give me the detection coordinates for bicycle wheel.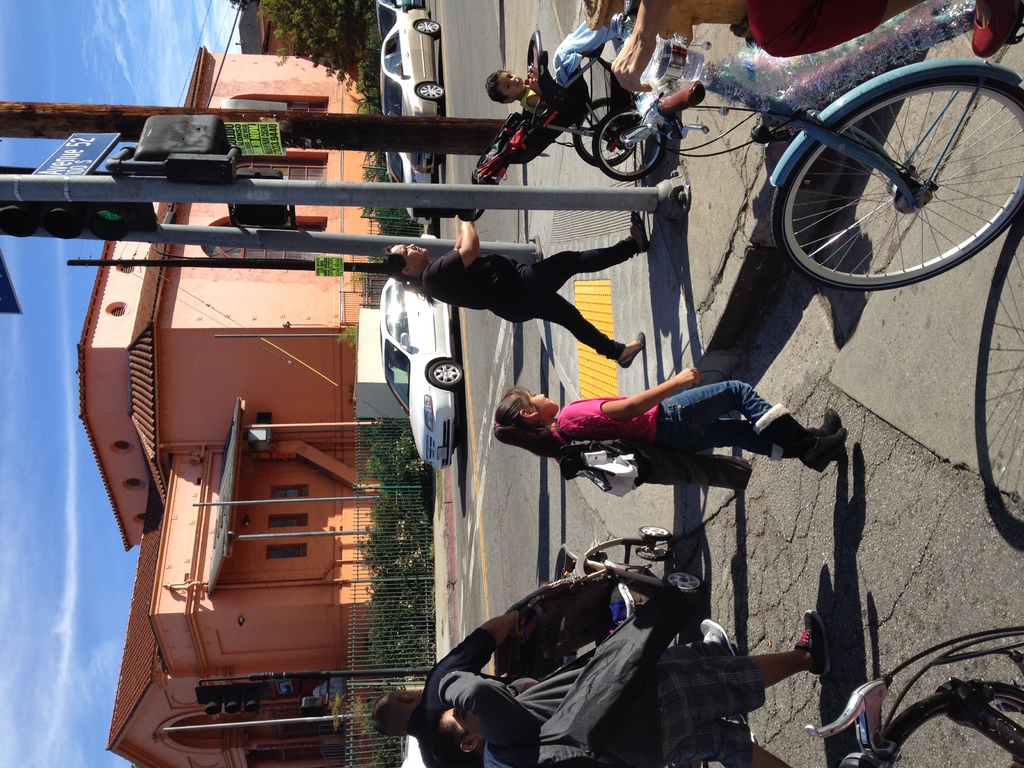
770,77,1023,287.
